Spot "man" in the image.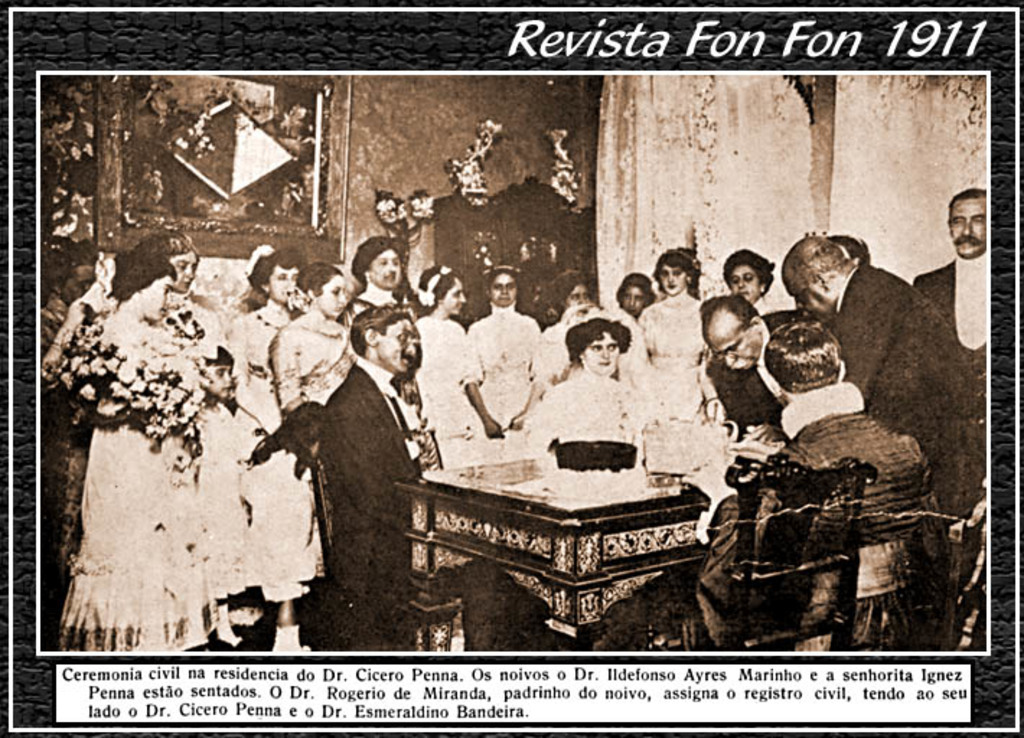
"man" found at locate(912, 184, 1001, 605).
